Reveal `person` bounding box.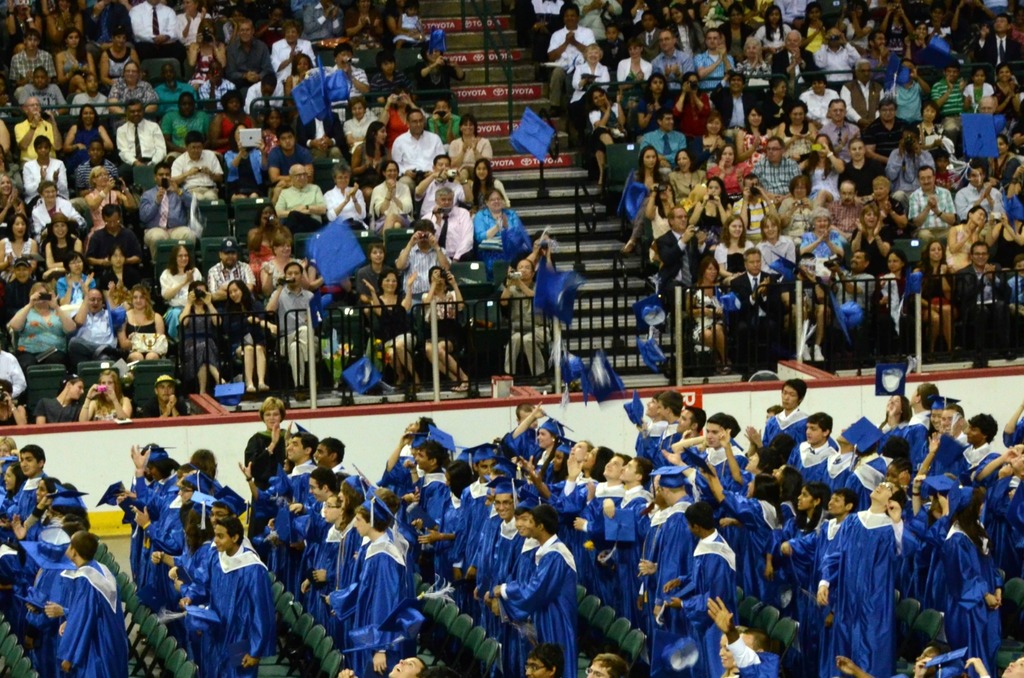
Revealed: 663 198 698 292.
